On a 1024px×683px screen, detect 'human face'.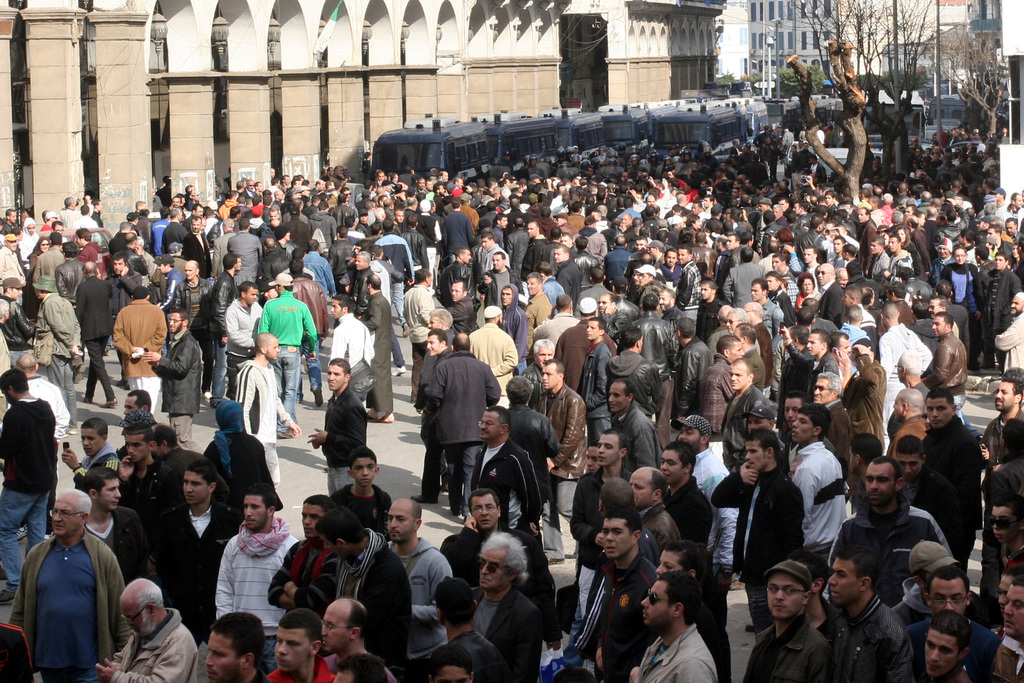
bbox=[461, 251, 473, 265].
